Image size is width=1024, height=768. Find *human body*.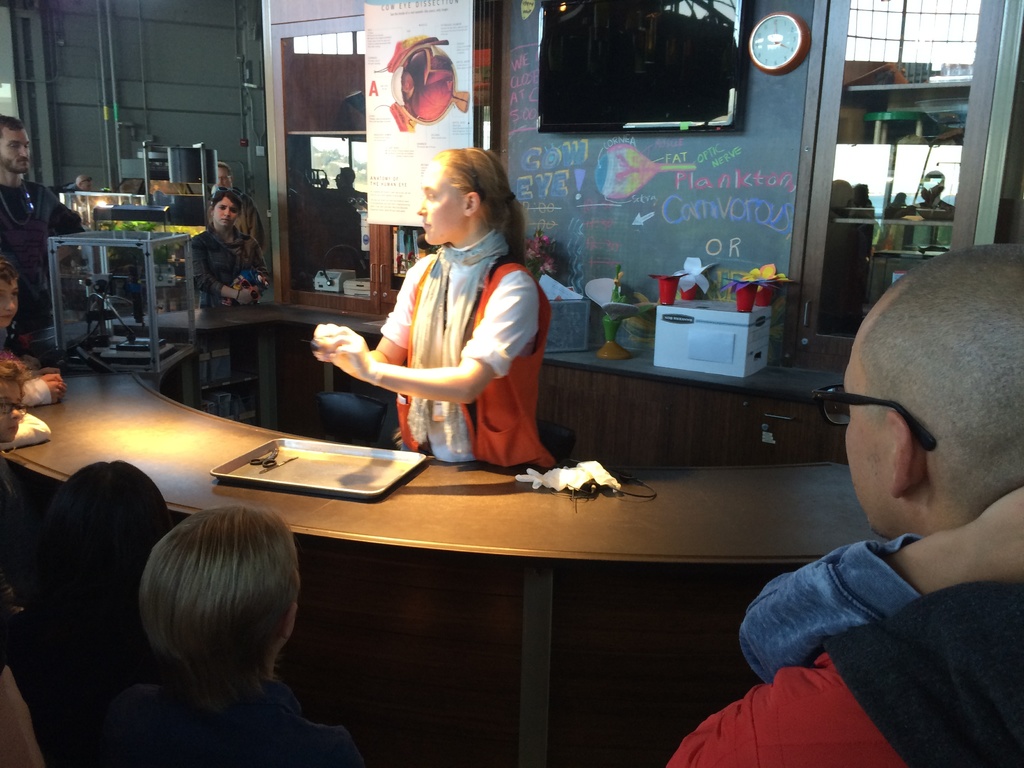
316,243,544,462.
